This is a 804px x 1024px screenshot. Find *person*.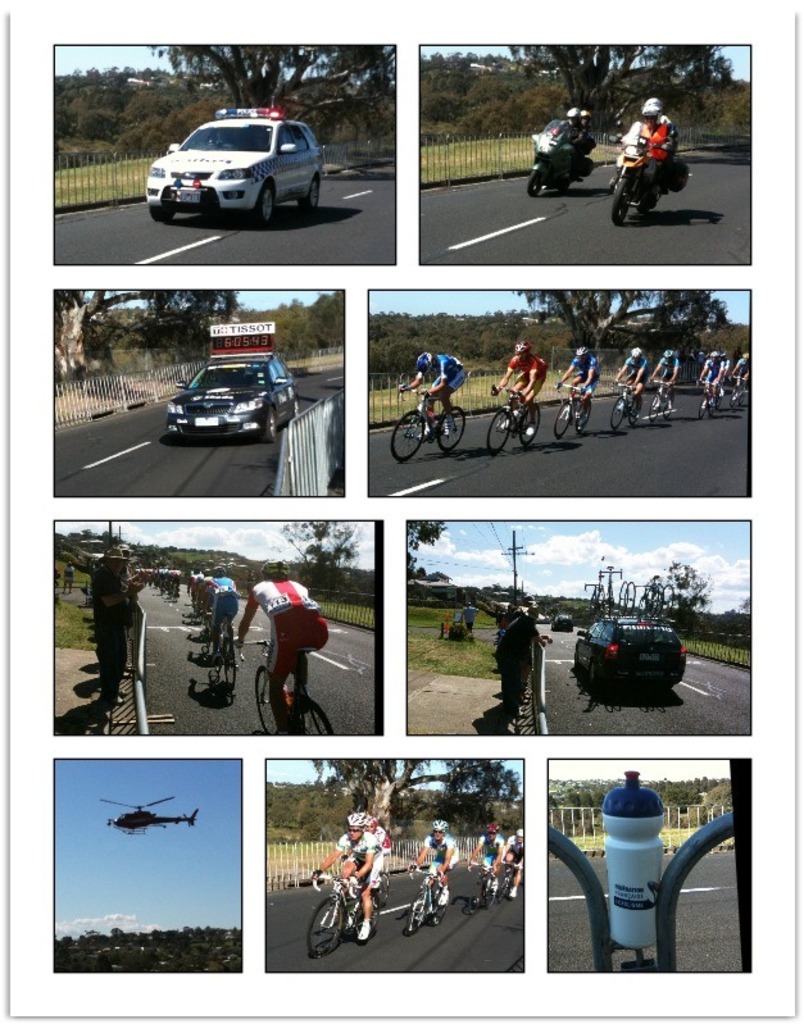
Bounding box: select_region(396, 351, 468, 436).
